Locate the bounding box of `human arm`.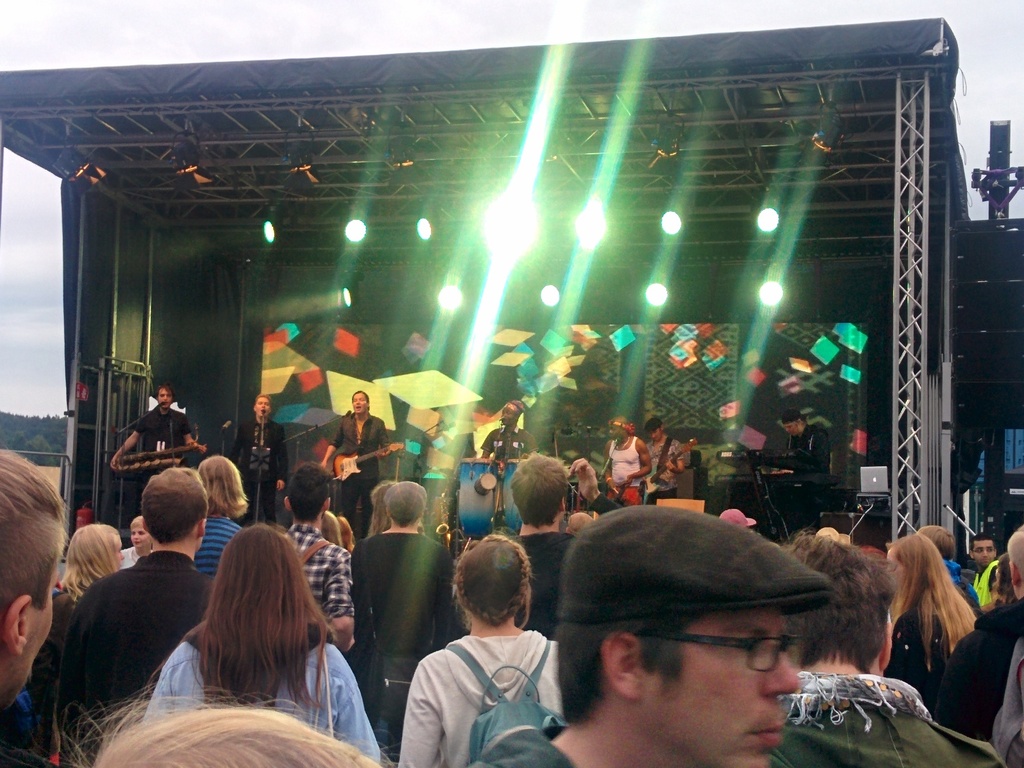
Bounding box: bbox=[601, 442, 620, 495].
